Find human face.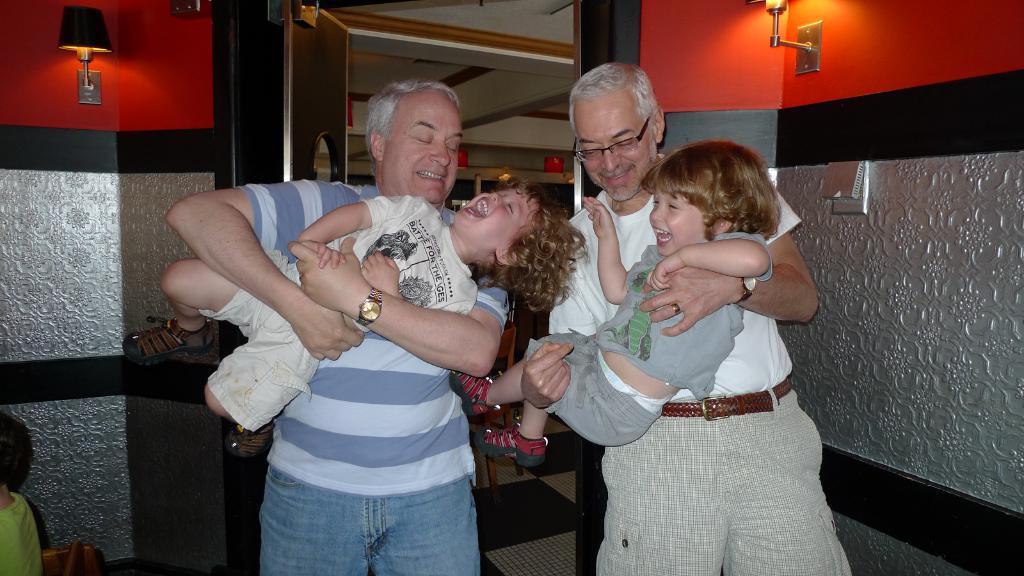
BBox(573, 100, 652, 198).
